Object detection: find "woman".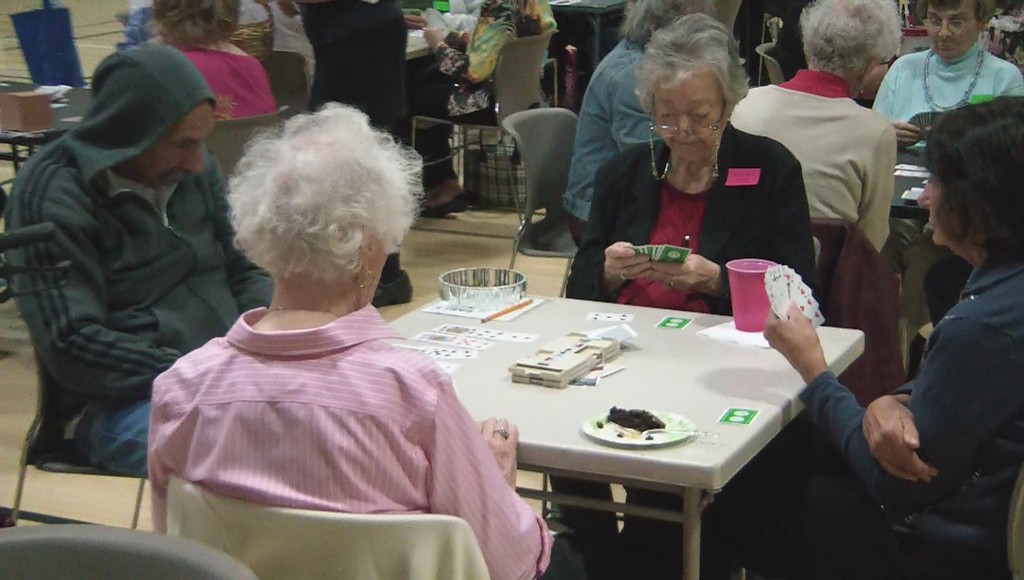
select_region(729, 0, 906, 257).
